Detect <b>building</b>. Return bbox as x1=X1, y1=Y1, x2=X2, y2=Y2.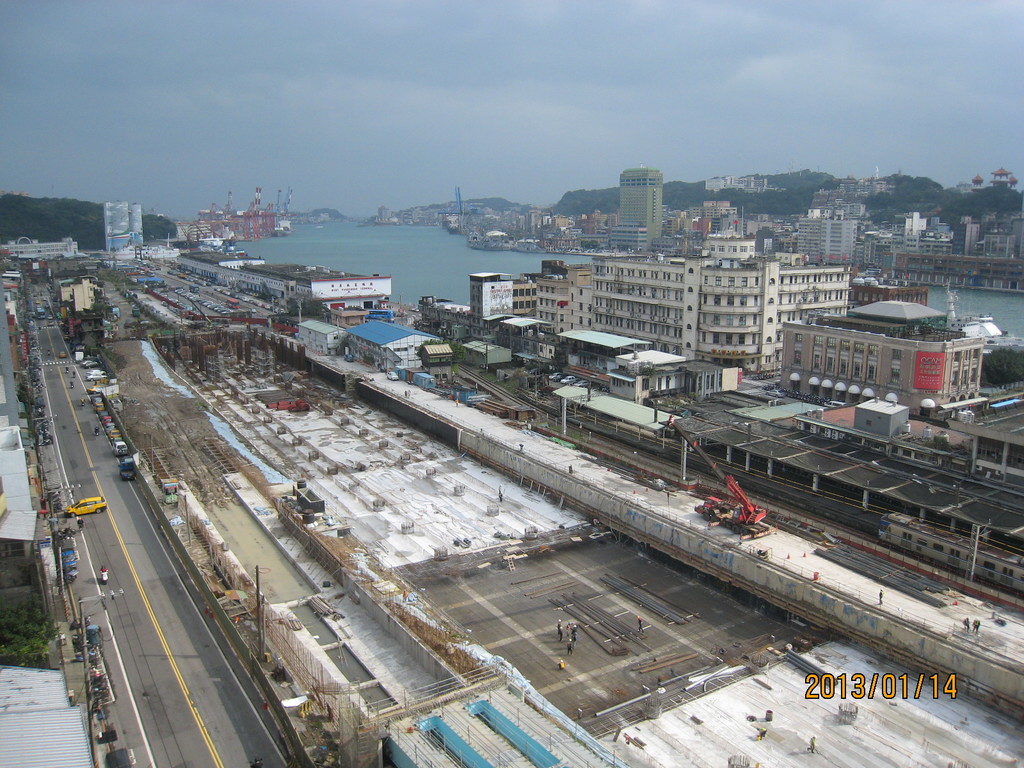
x1=613, y1=177, x2=670, y2=239.
